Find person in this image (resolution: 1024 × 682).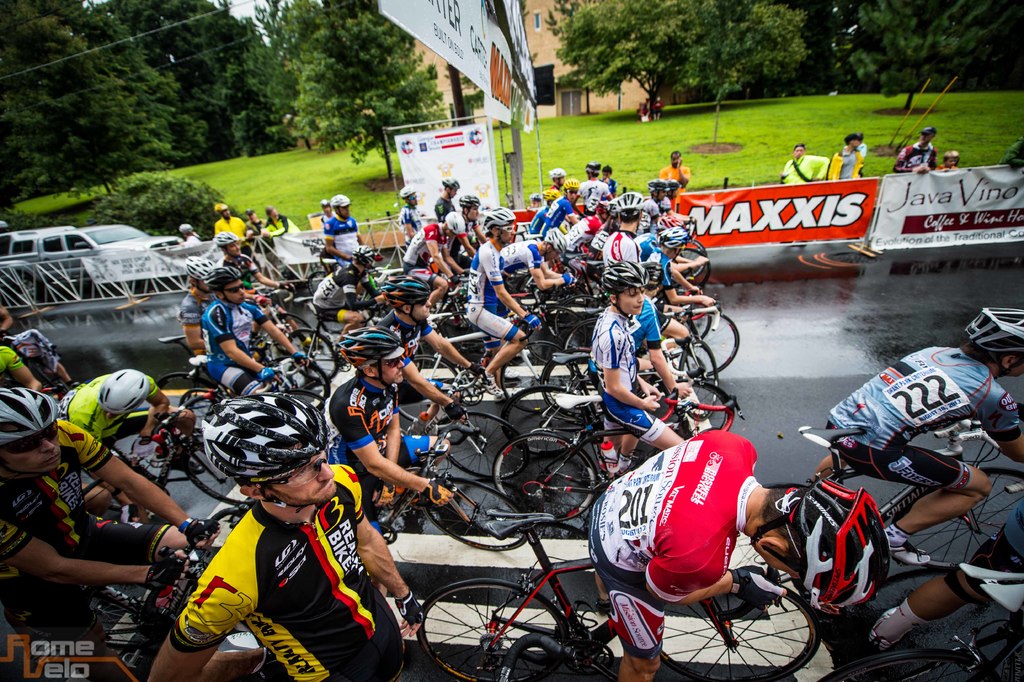
(x1=461, y1=211, x2=506, y2=397).
